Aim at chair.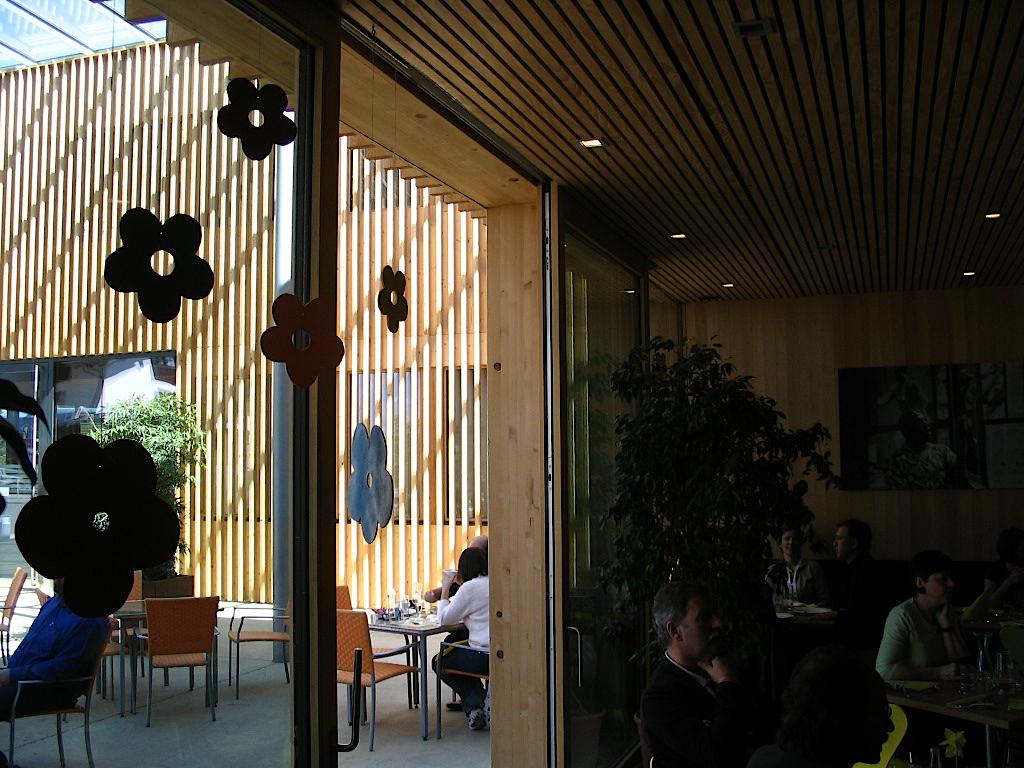
Aimed at (x1=0, y1=567, x2=25, y2=661).
